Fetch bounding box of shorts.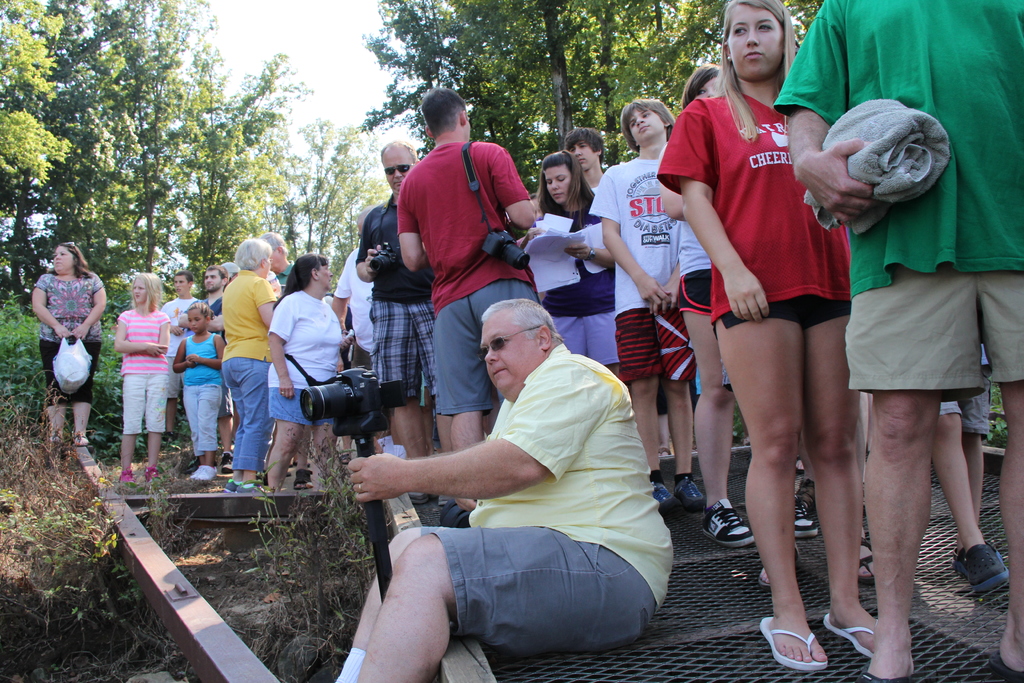
Bbox: locate(428, 283, 541, 415).
